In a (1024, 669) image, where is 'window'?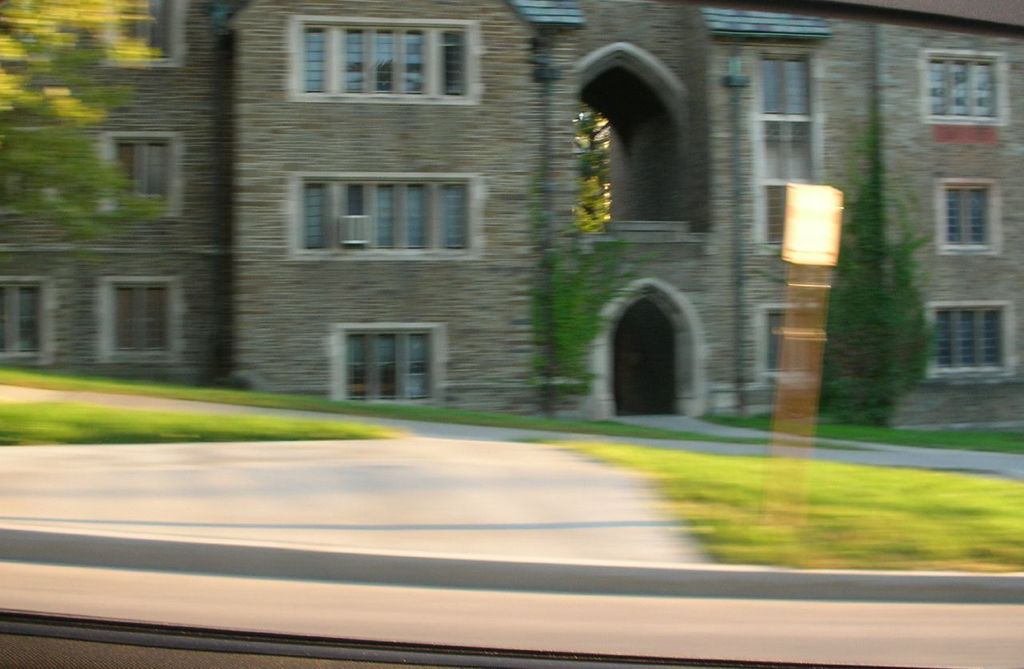
detection(288, 173, 481, 258).
